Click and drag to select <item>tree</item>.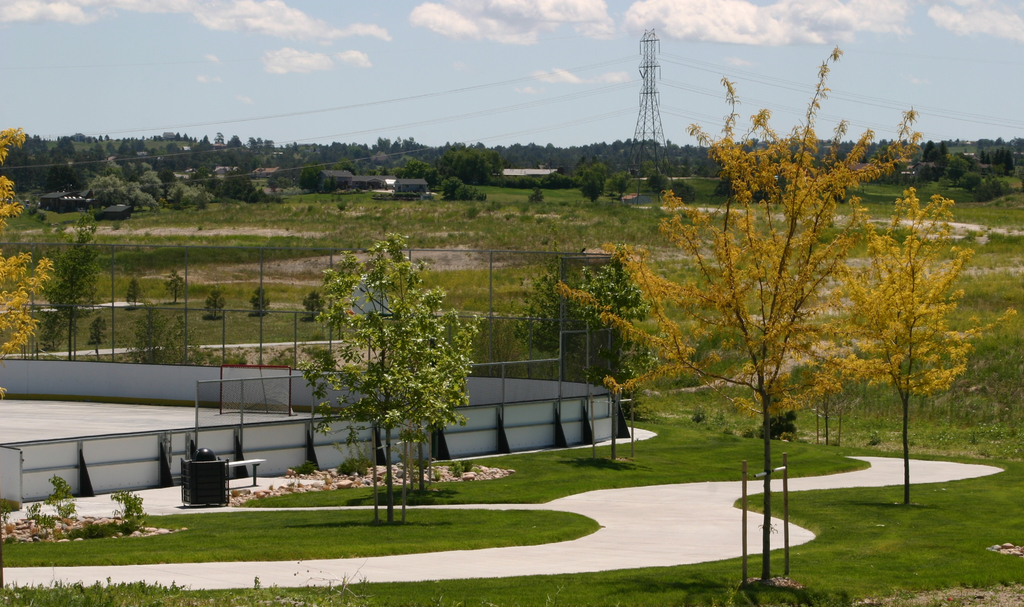
Selection: (x1=556, y1=45, x2=927, y2=587).
